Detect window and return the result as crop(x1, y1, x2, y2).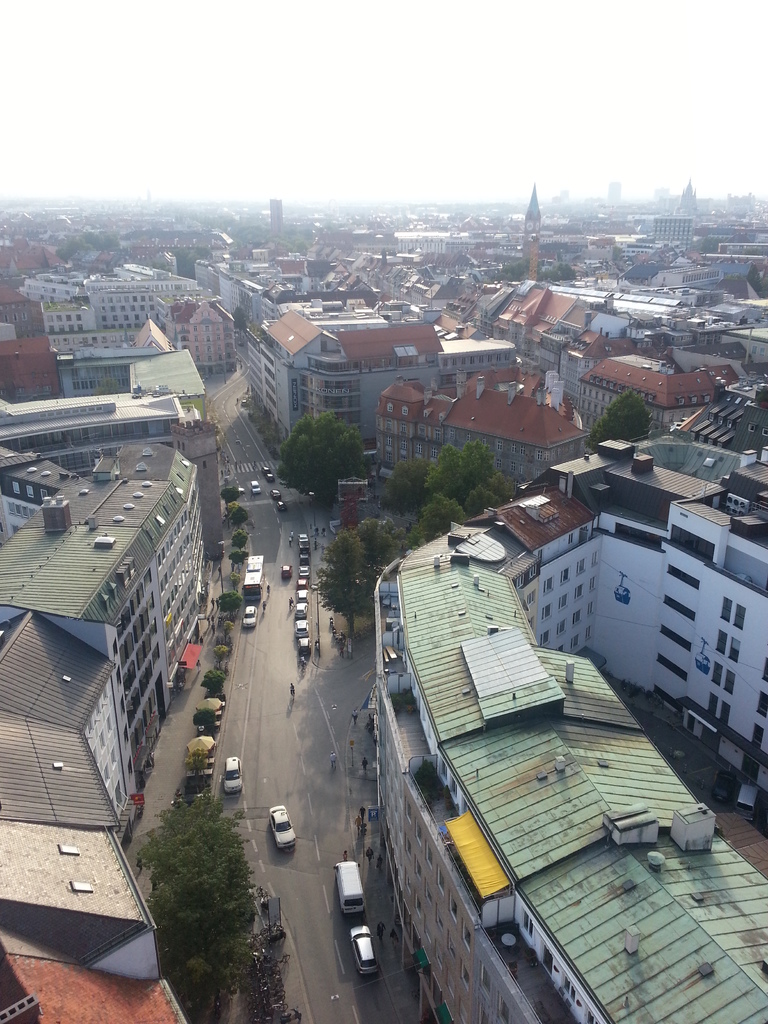
crop(532, 451, 540, 461).
